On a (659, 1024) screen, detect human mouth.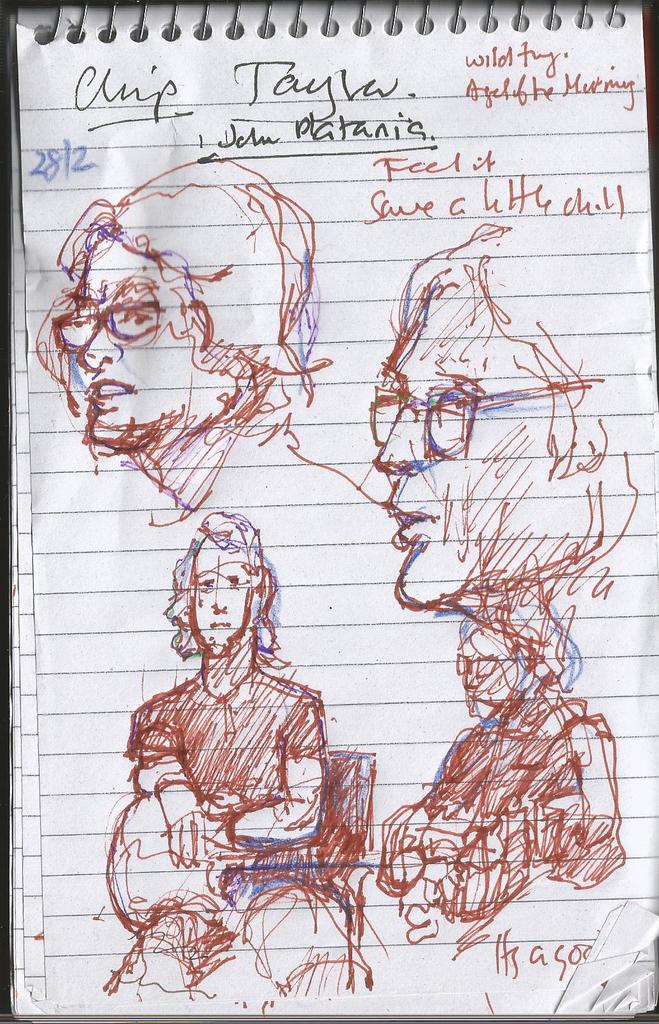
bbox=(92, 381, 132, 401).
